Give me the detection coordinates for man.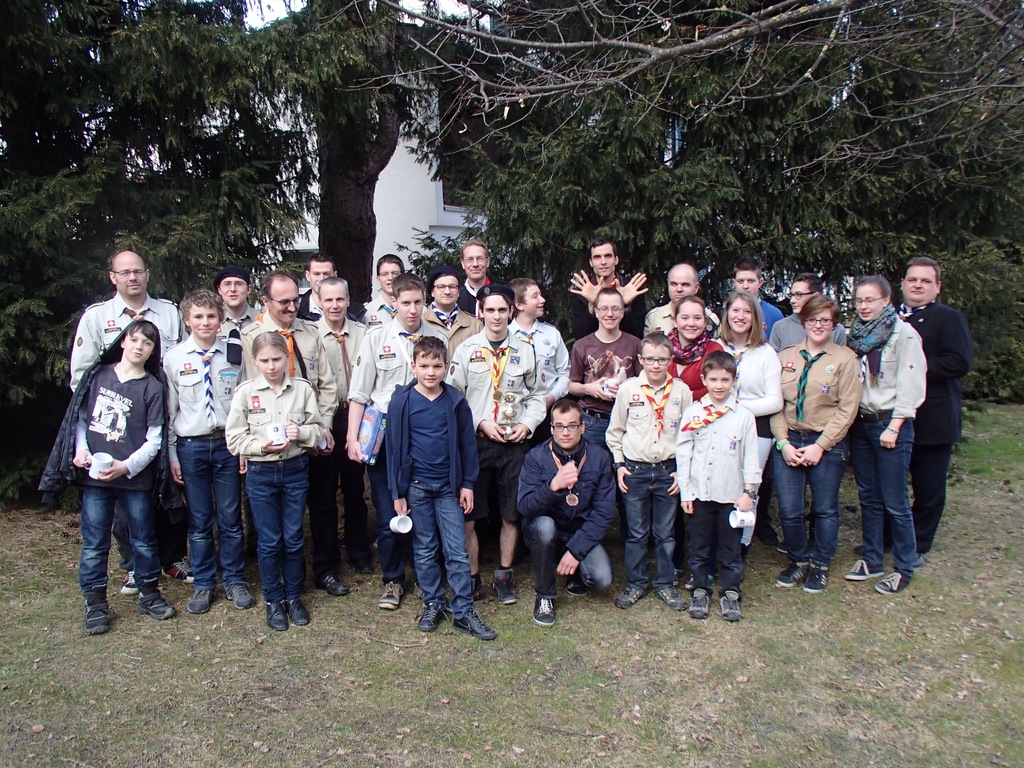
BBox(303, 278, 366, 591).
